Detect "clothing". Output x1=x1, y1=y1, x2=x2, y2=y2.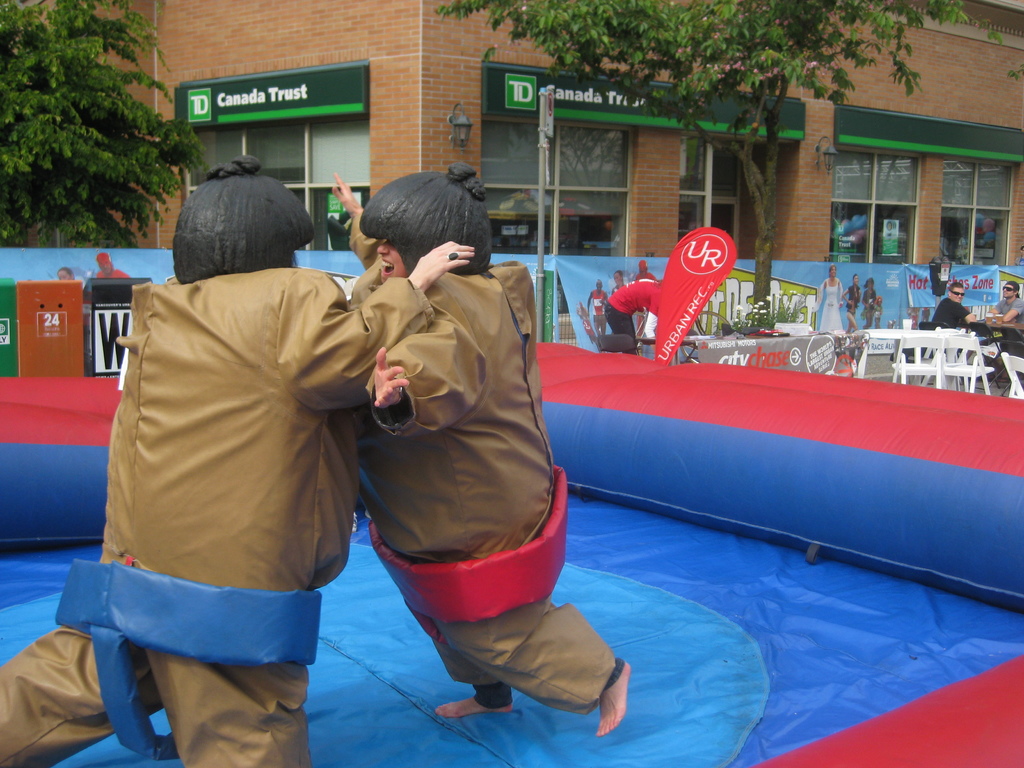
x1=995, y1=294, x2=1023, y2=329.
